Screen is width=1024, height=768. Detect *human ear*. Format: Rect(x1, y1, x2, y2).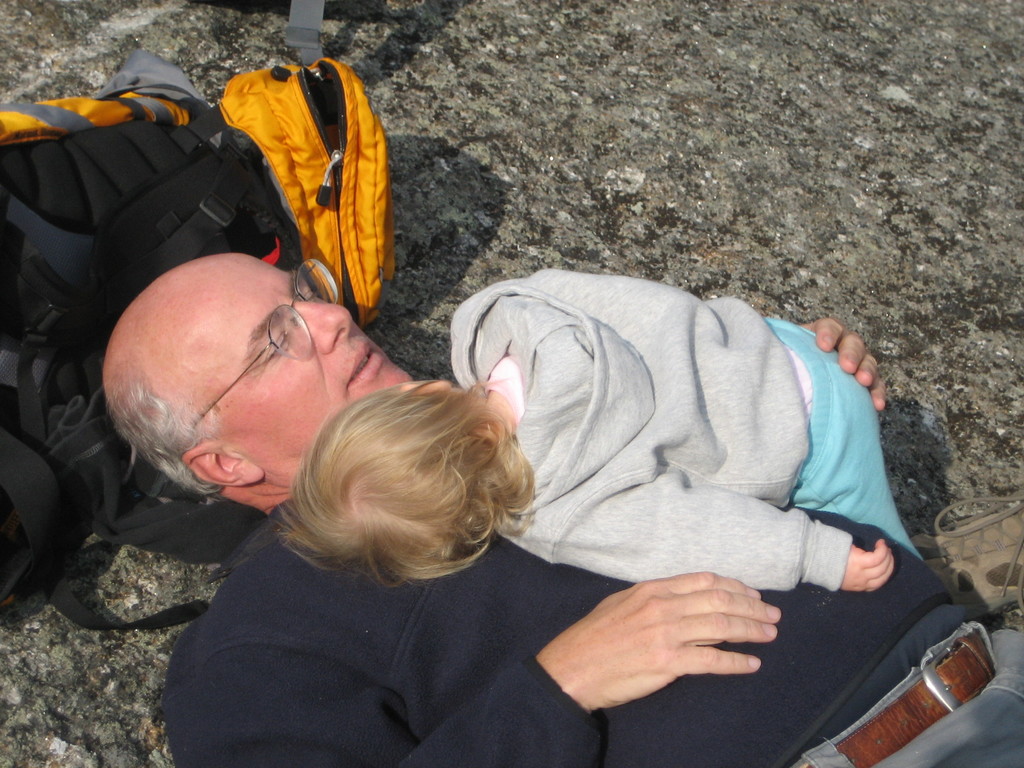
Rect(183, 449, 264, 487).
